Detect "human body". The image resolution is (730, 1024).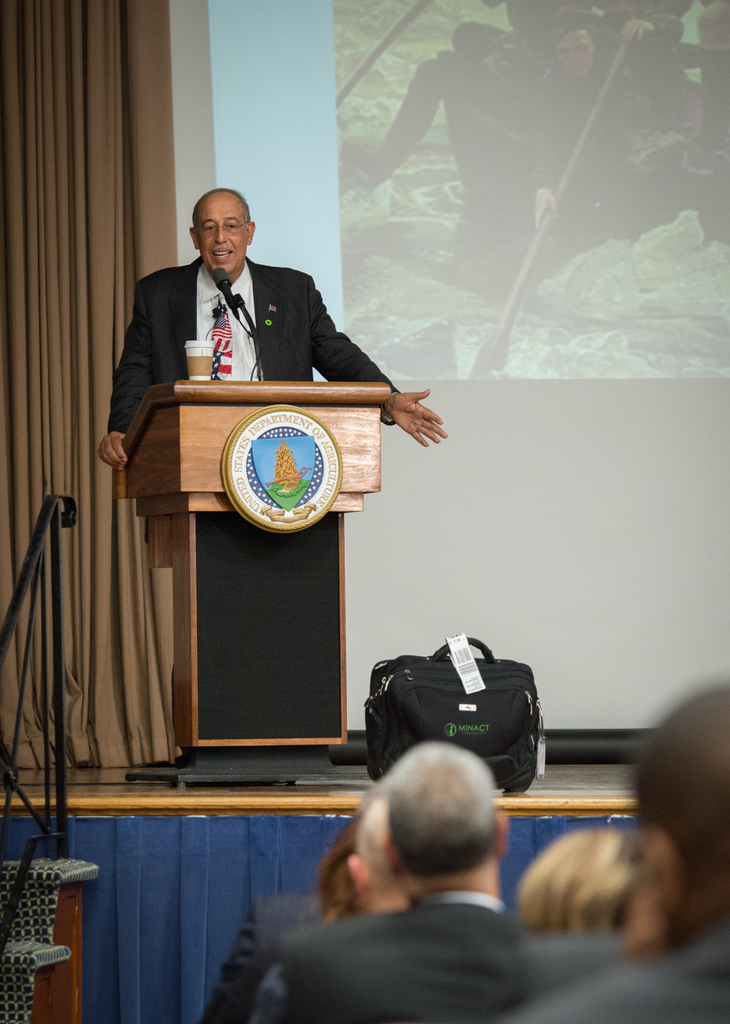
[110,248,451,470].
